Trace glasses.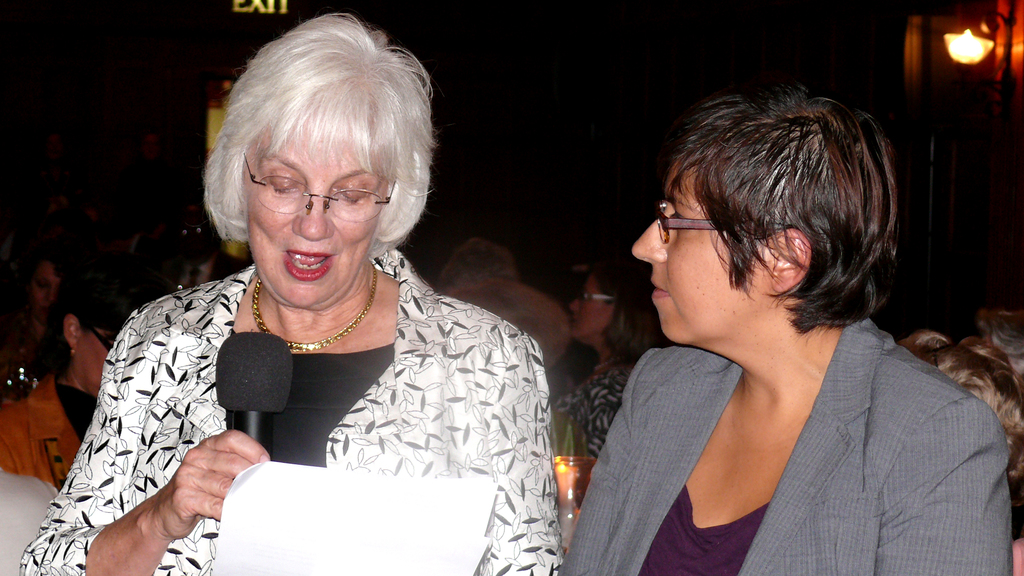
Traced to BBox(660, 202, 762, 244).
